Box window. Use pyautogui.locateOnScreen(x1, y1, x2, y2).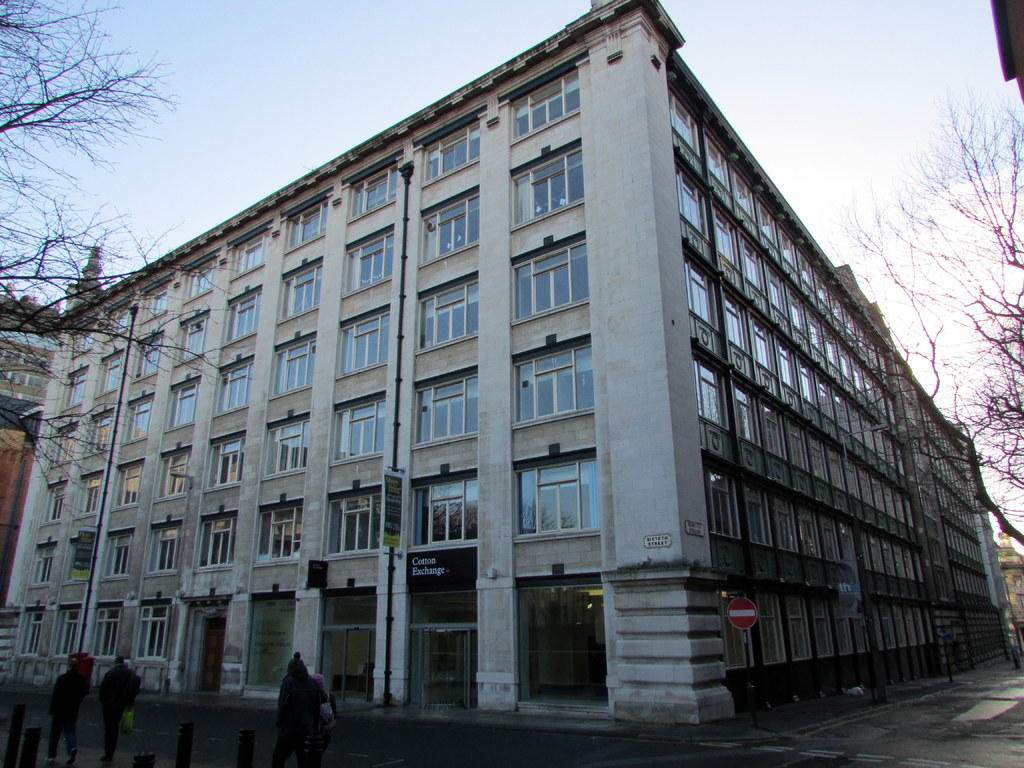
pyautogui.locateOnScreen(783, 590, 815, 664).
